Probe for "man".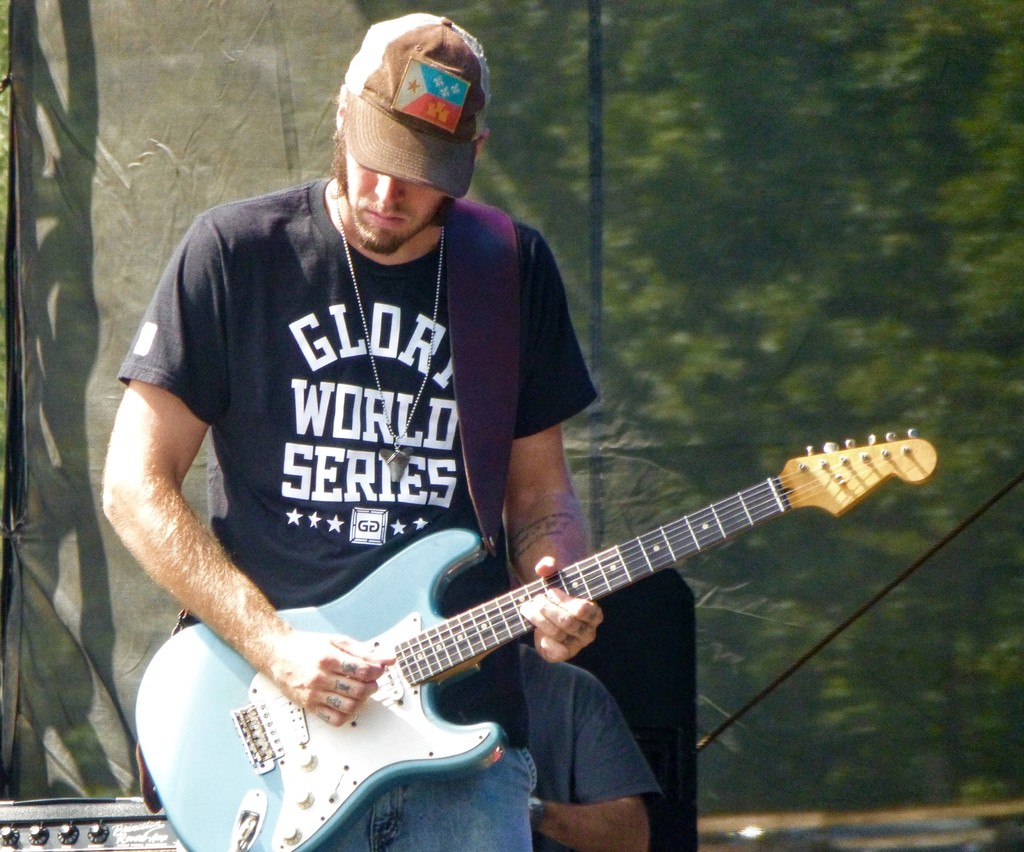
Probe result: x1=110 y1=24 x2=601 y2=792.
